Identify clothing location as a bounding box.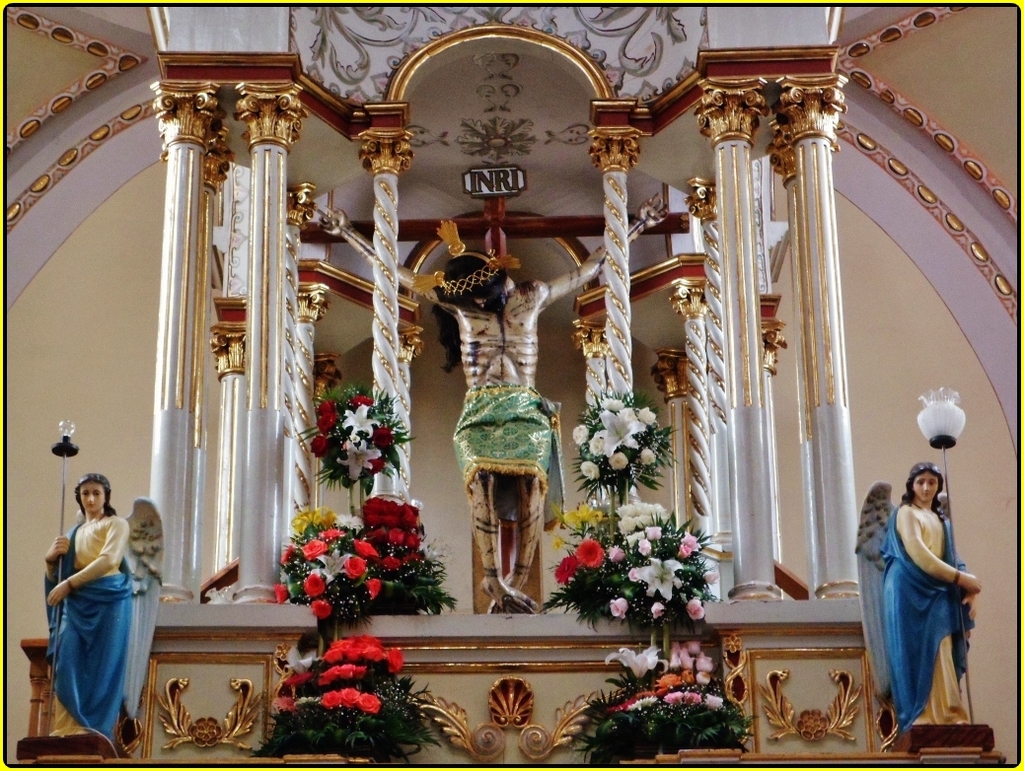
[left=41, top=516, right=133, bottom=739].
